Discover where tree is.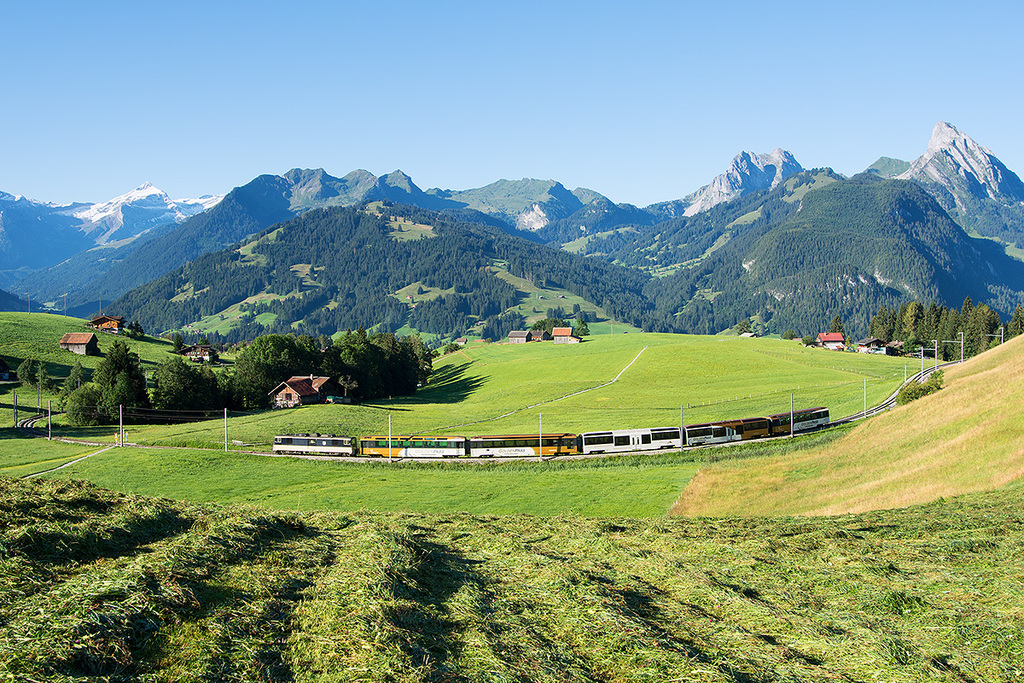
Discovered at [x1=89, y1=323, x2=143, y2=371].
